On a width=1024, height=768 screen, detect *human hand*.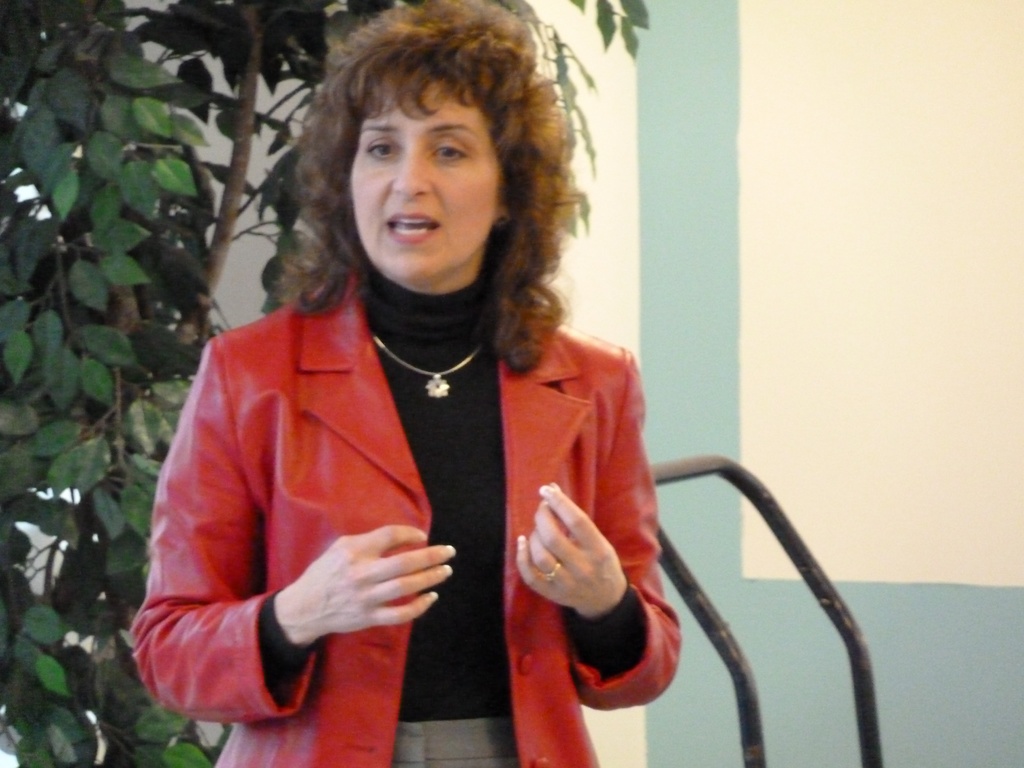
<box>291,527,470,640</box>.
